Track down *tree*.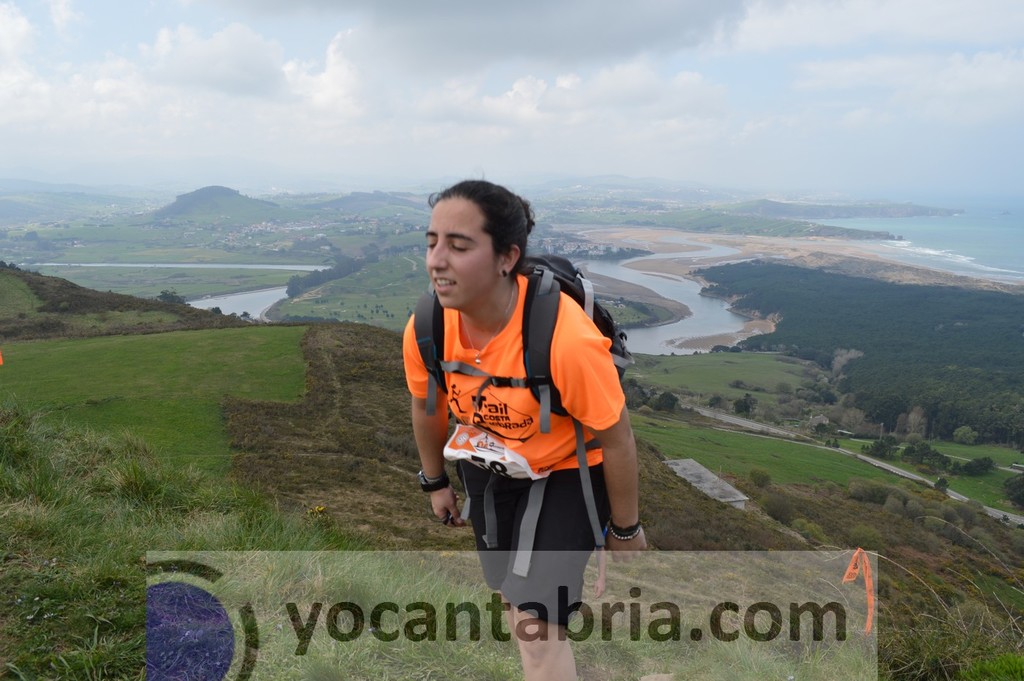
Tracked to region(156, 288, 191, 304).
